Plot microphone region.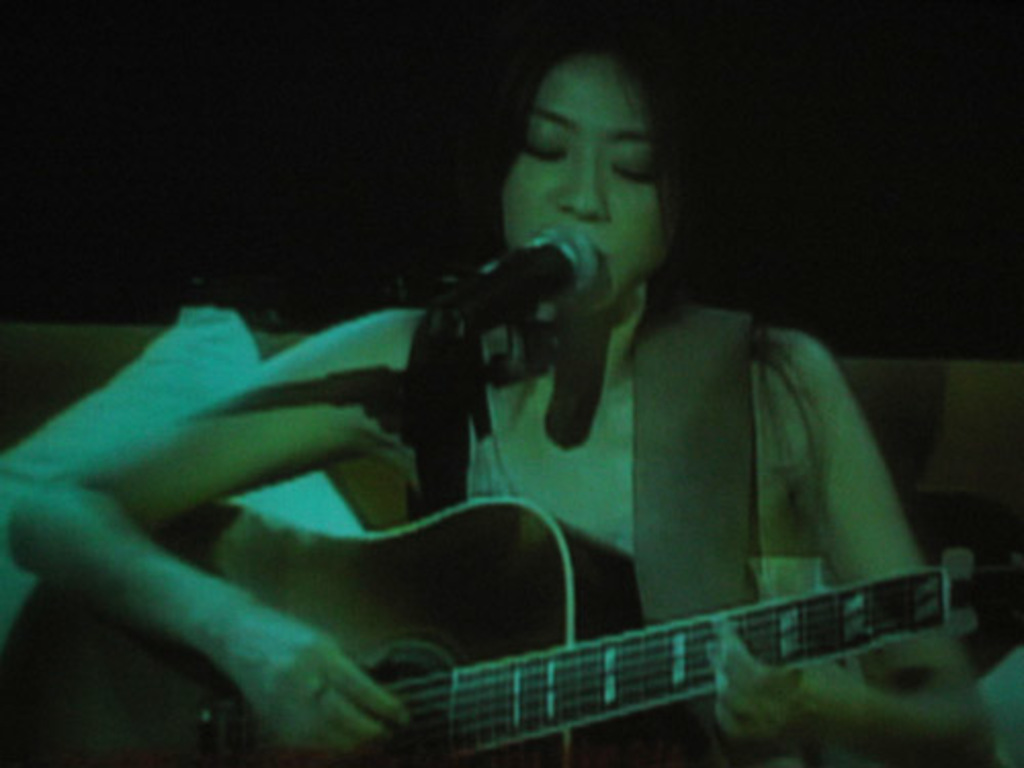
Plotted at 438/225/602/348.
